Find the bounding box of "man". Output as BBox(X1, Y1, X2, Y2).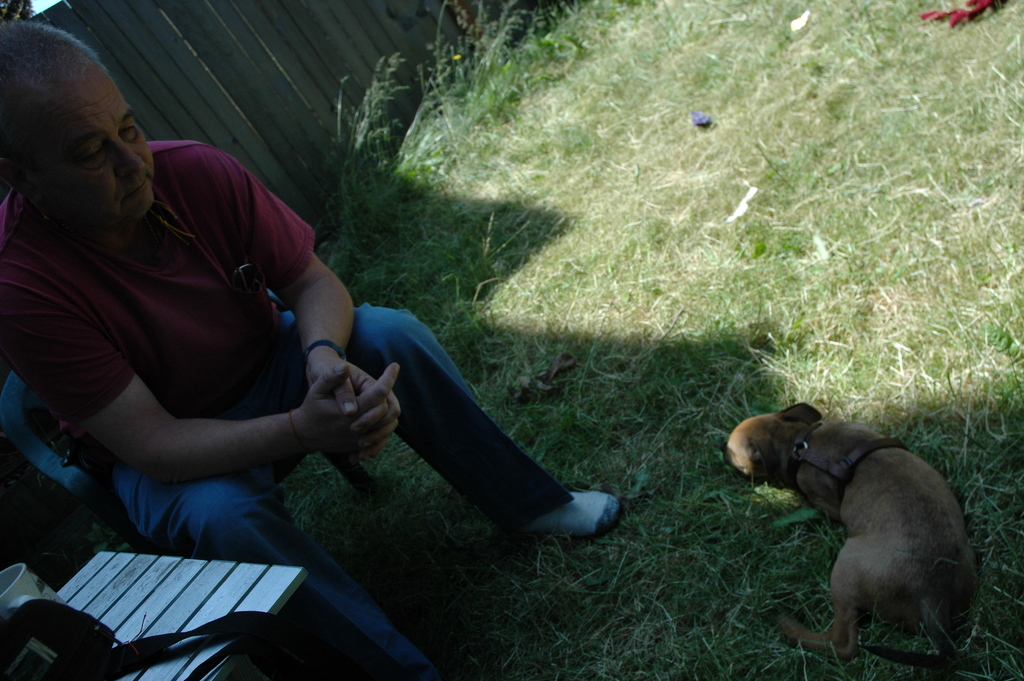
BBox(3, 10, 621, 680).
